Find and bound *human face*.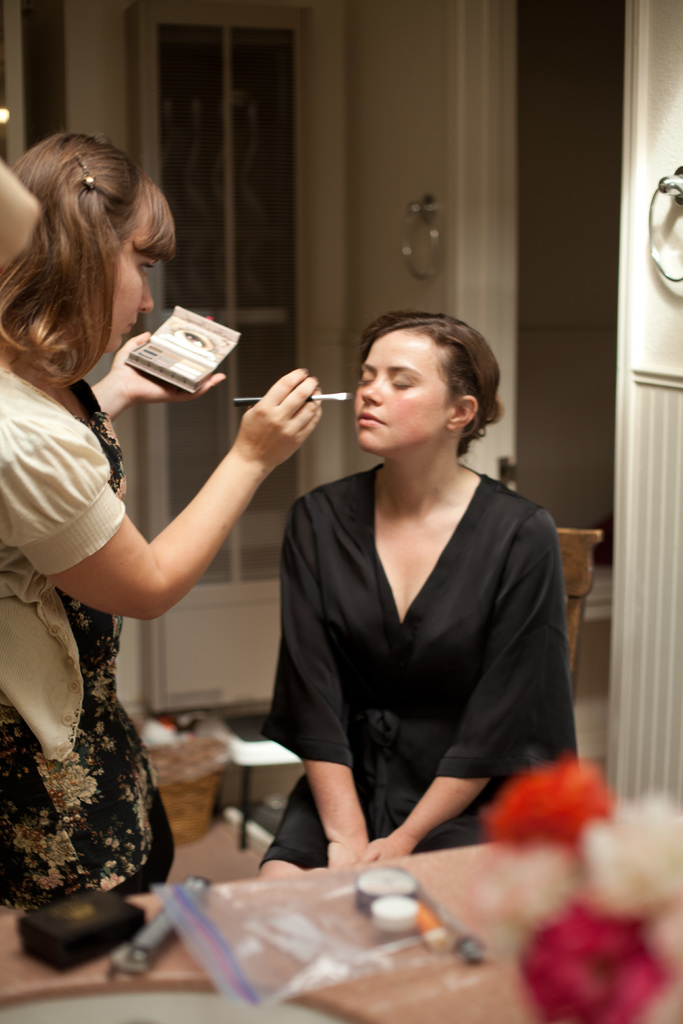
Bound: (351, 330, 449, 455).
